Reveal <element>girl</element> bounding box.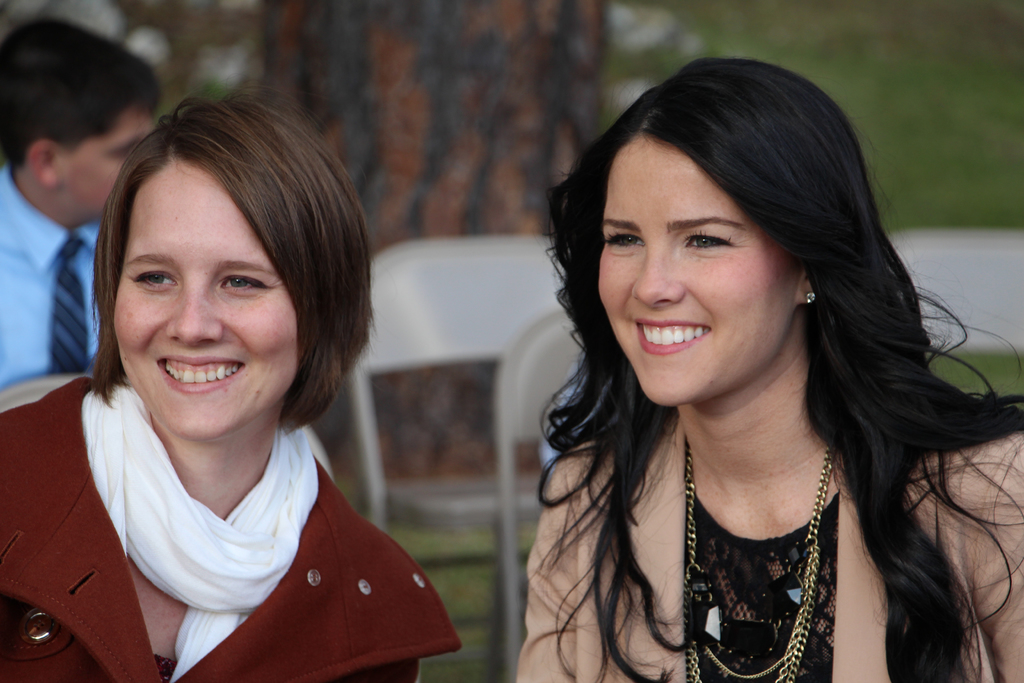
Revealed: 0:94:458:682.
